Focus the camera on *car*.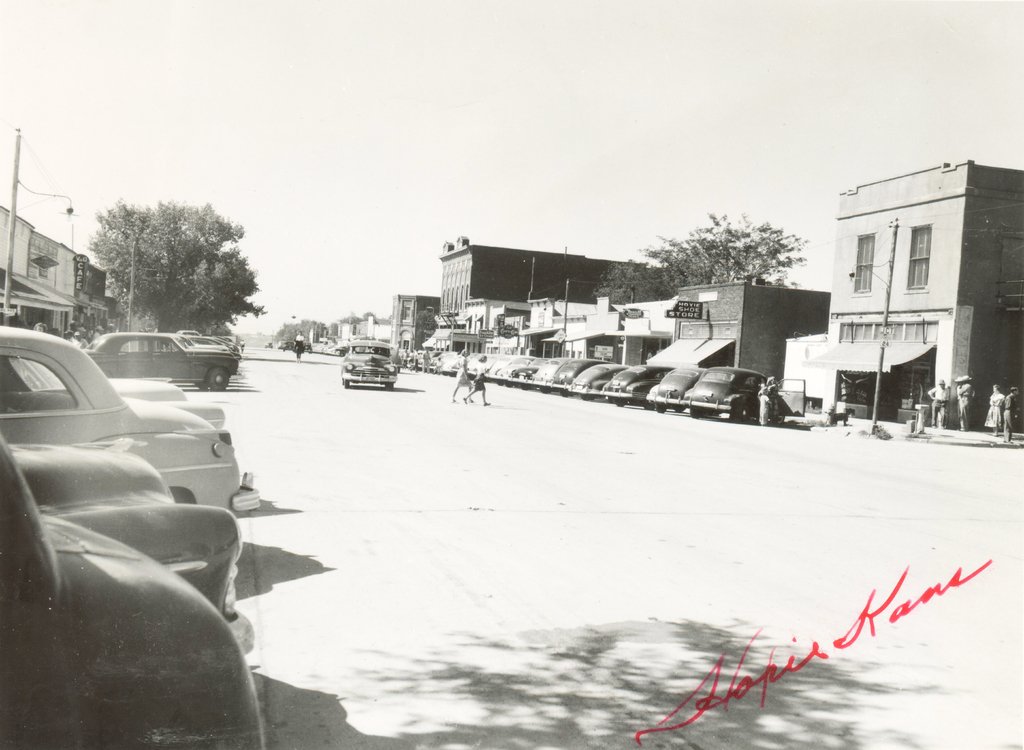
Focus region: <bbox>0, 445, 262, 749</bbox>.
